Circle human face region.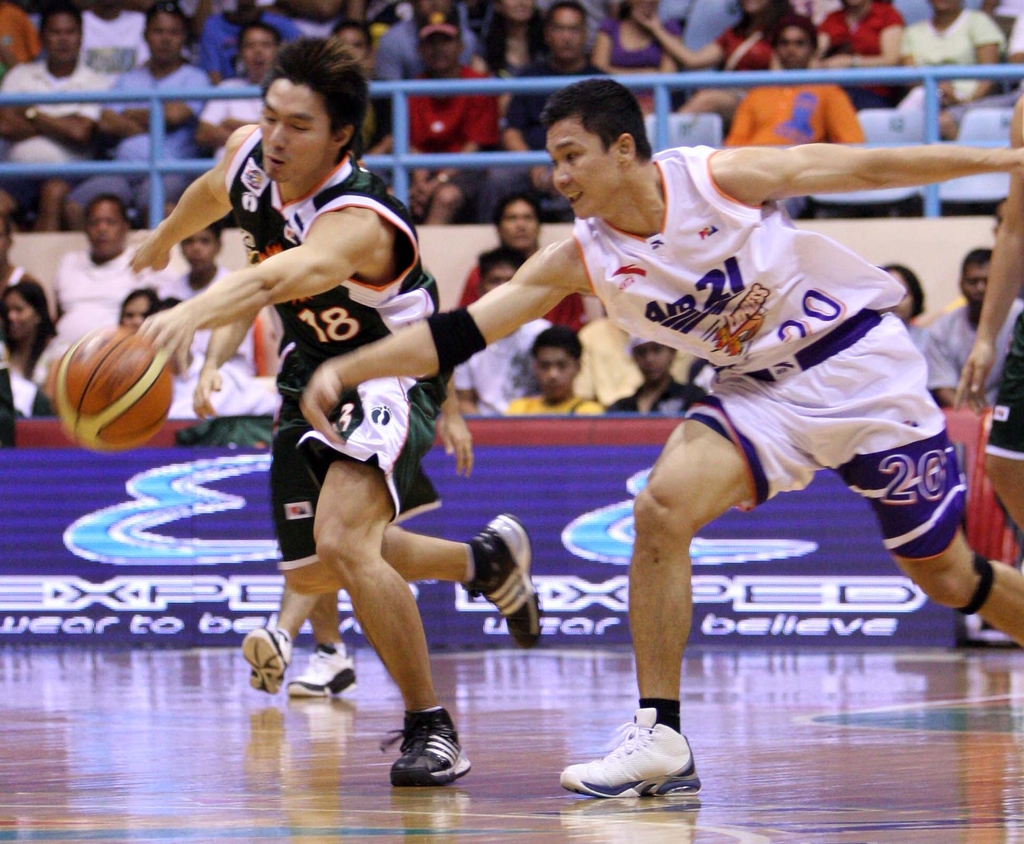
Region: {"left": 777, "top": 29, "right": 813, "bottom": 69}.
